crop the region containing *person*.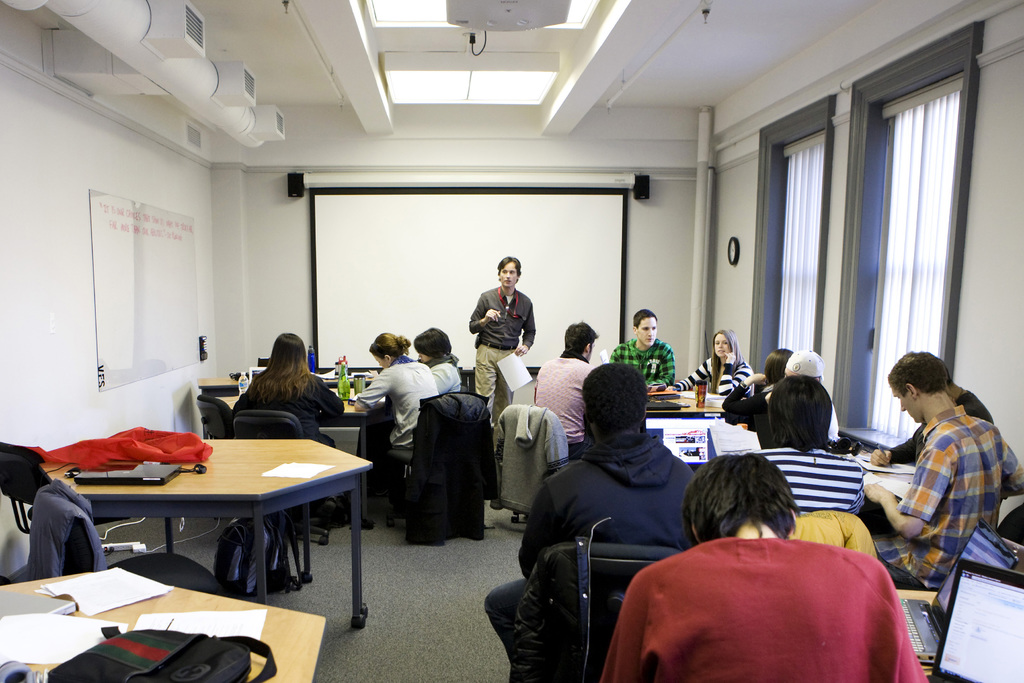
Crop region: (x1=416, y1=327, x2=463, y2=393).
